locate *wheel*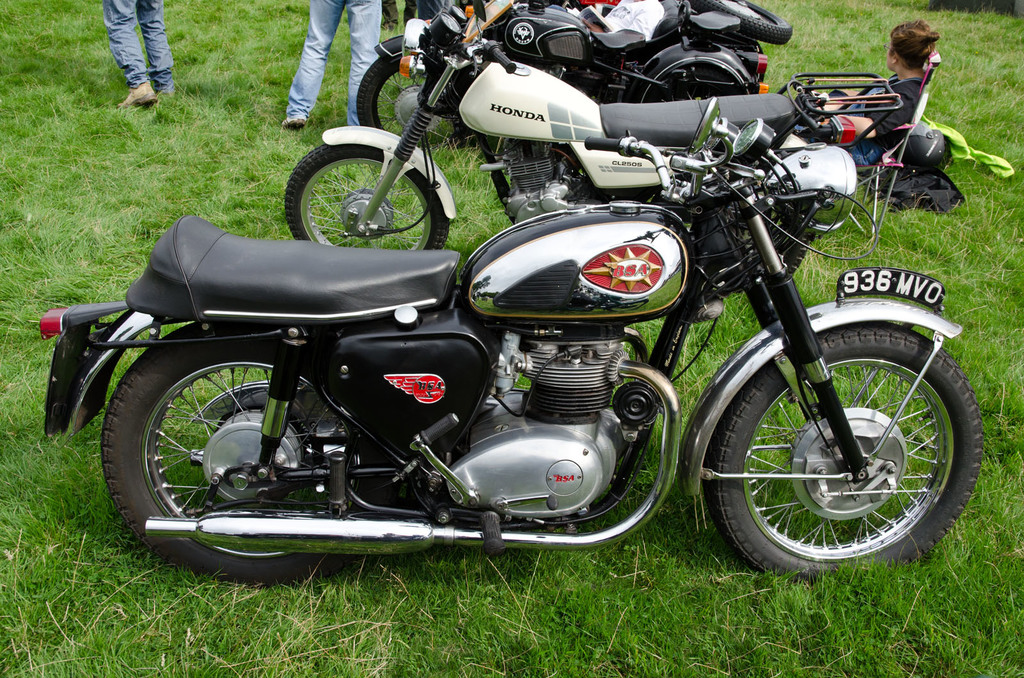
bbox=[353, 56, 484, 155]
